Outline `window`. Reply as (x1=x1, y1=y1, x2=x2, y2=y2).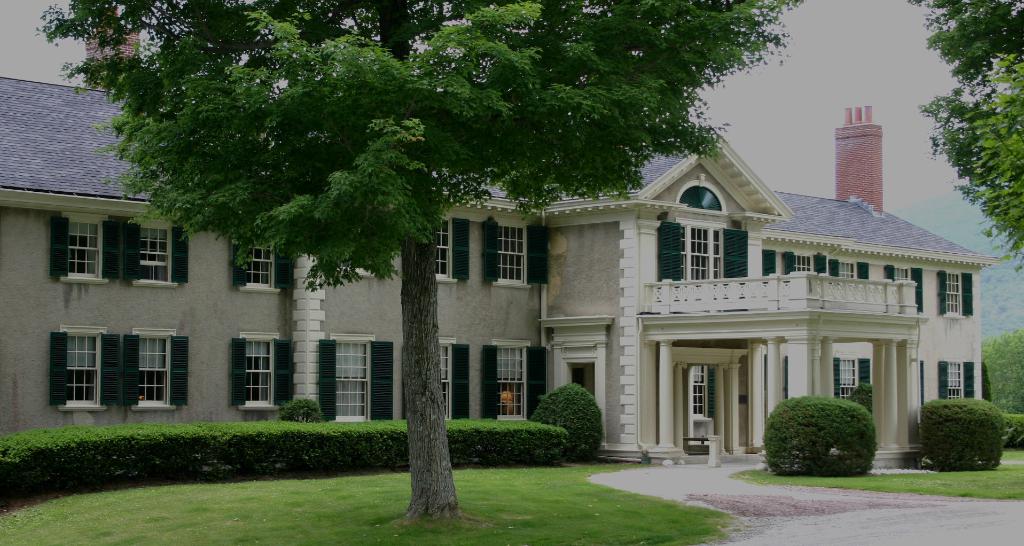
(x1=435, y1=217, x2=470, y2=285).
